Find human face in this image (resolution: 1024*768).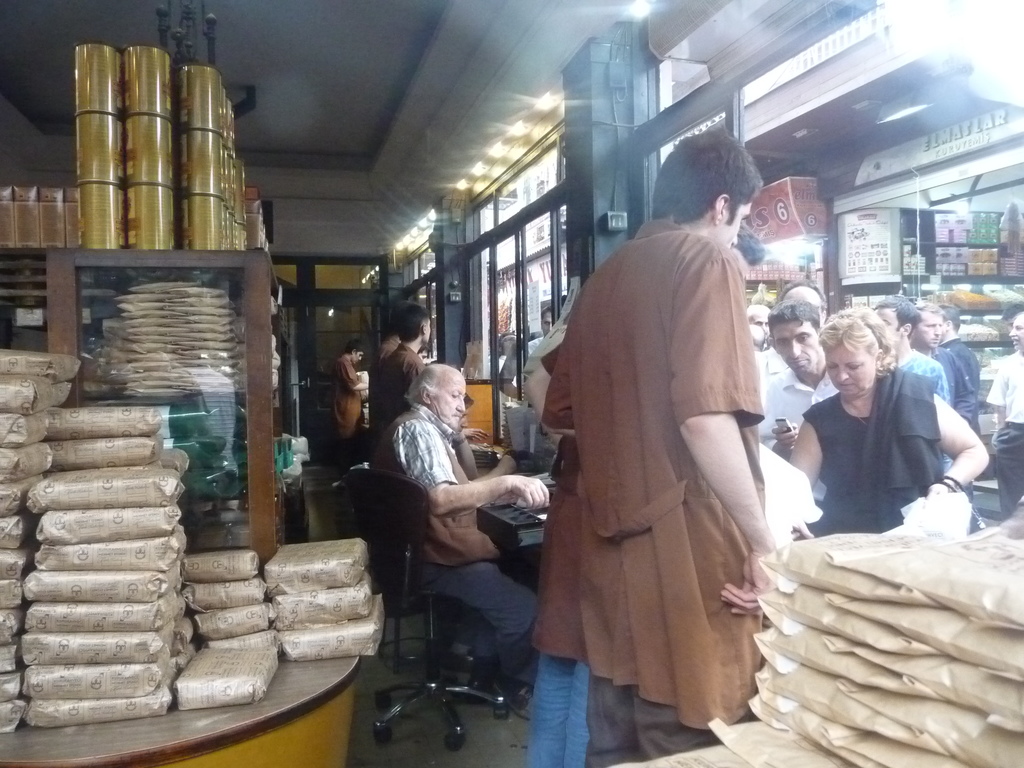
box=[748, 314, 769, 336].
